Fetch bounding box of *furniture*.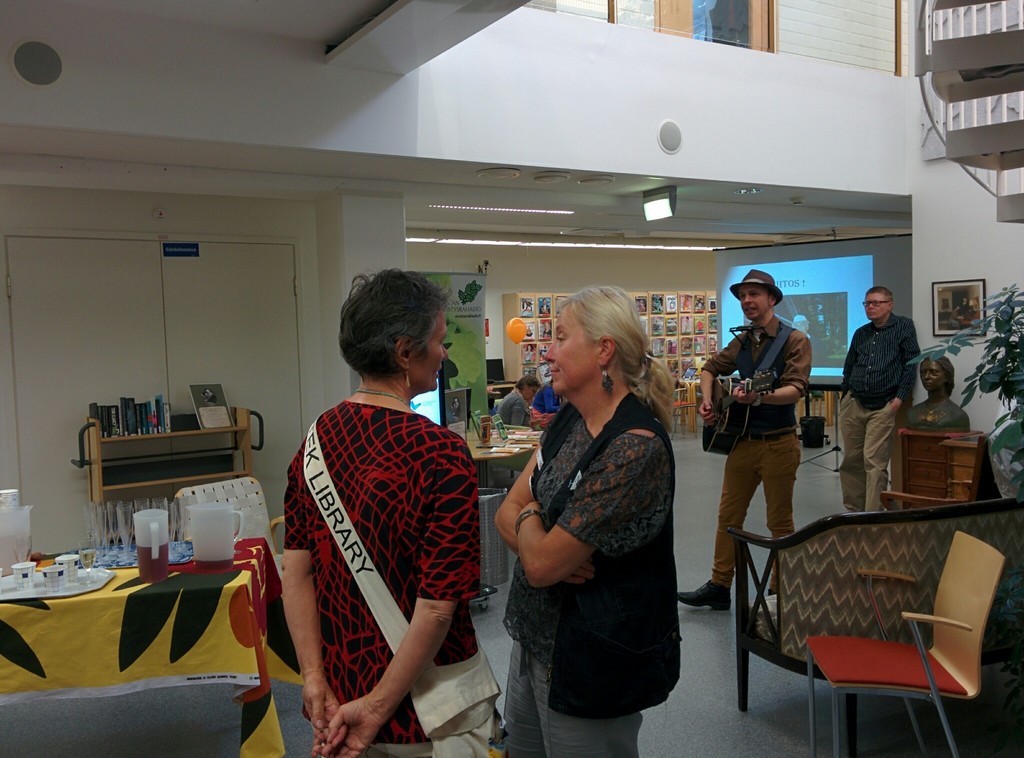
Bbox: left=805, top=529, right=1006, bottom=757.
